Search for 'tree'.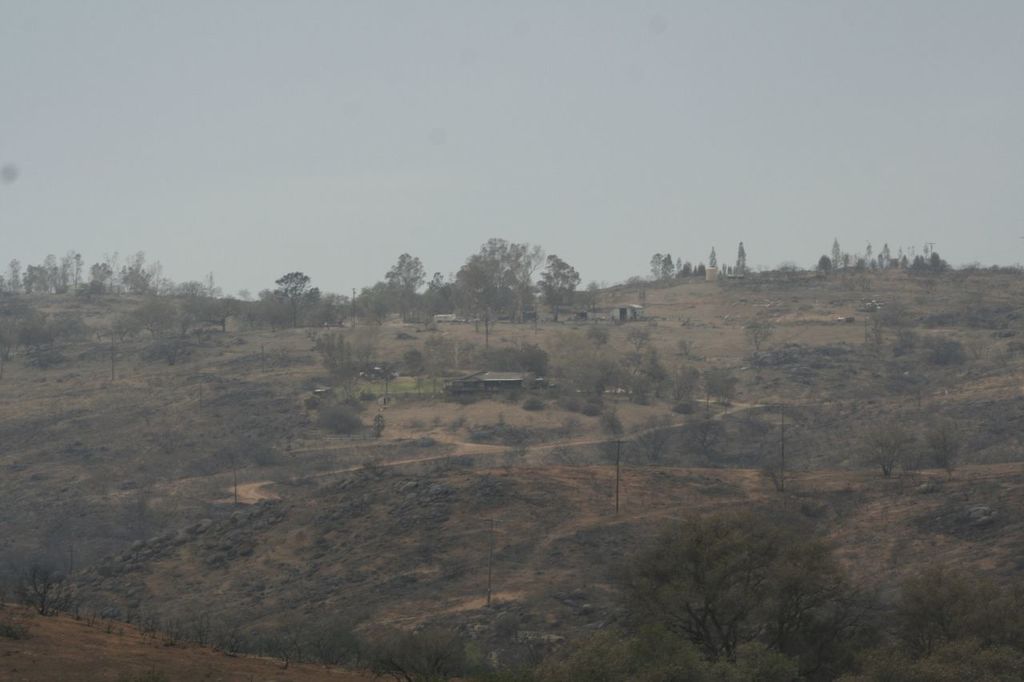
Found at <region>300, 285, 333, 321</region>.
